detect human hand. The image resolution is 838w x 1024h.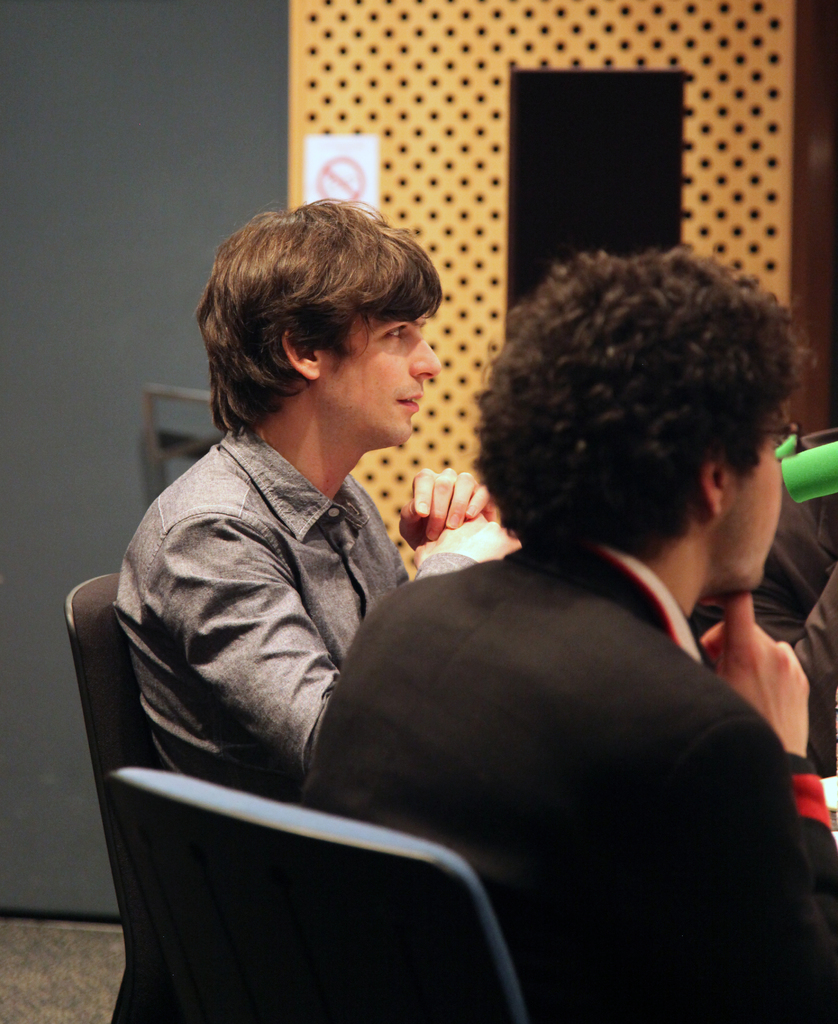
[413,512,525,570].
